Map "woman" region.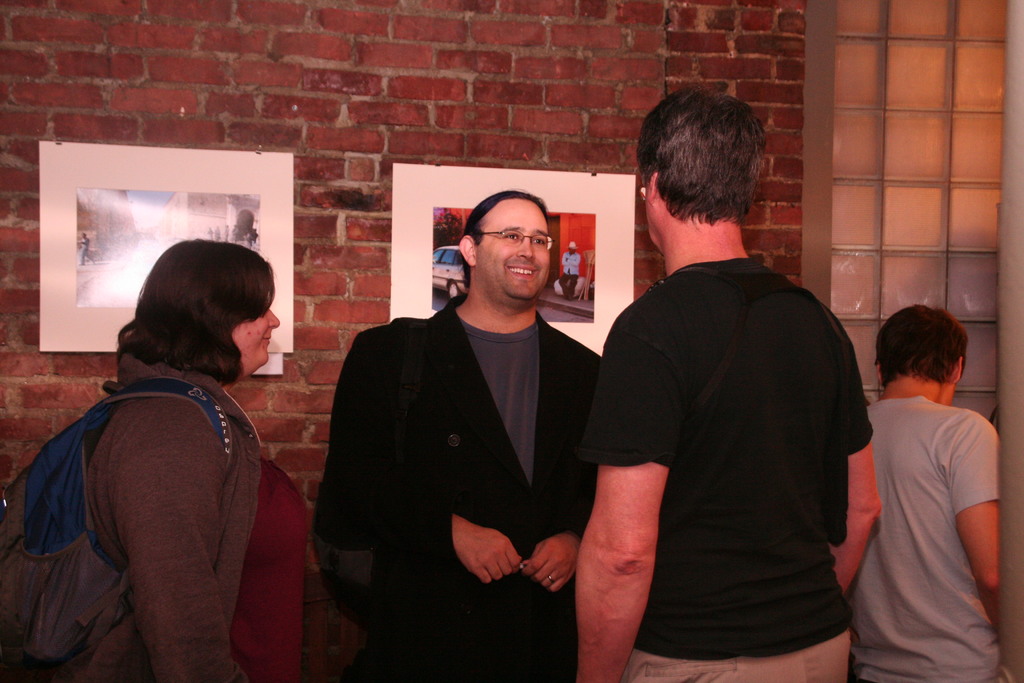
Mapped to bbox=[23, 218, 304, 682].
